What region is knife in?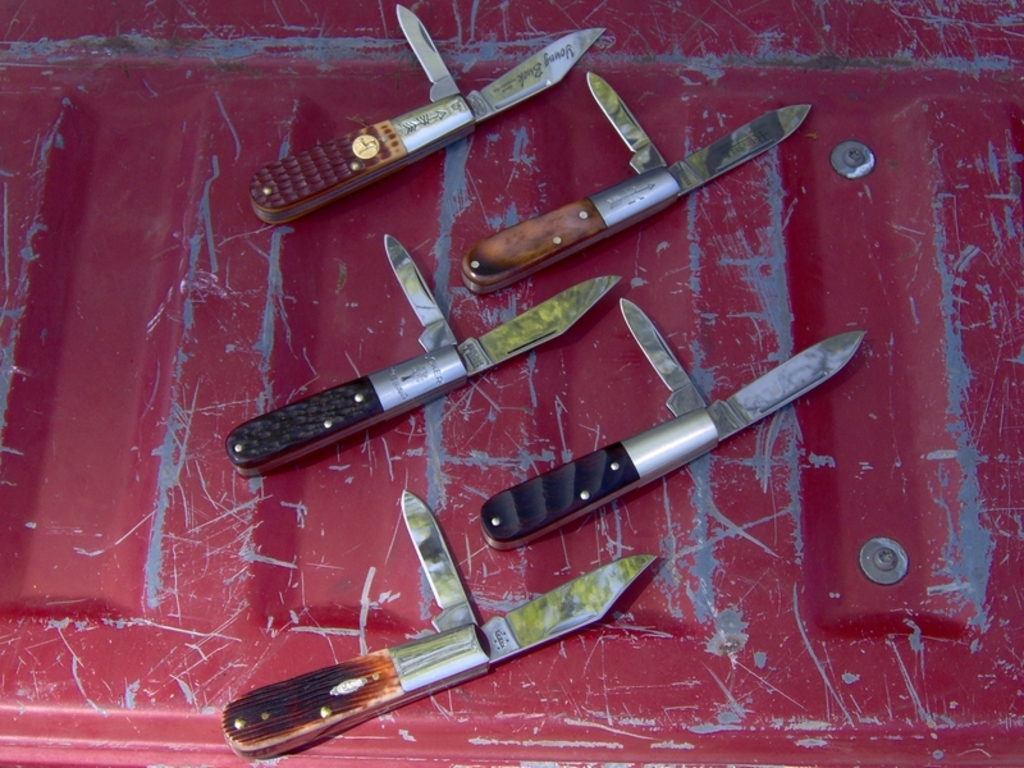
(465, 70, 813, 303).
